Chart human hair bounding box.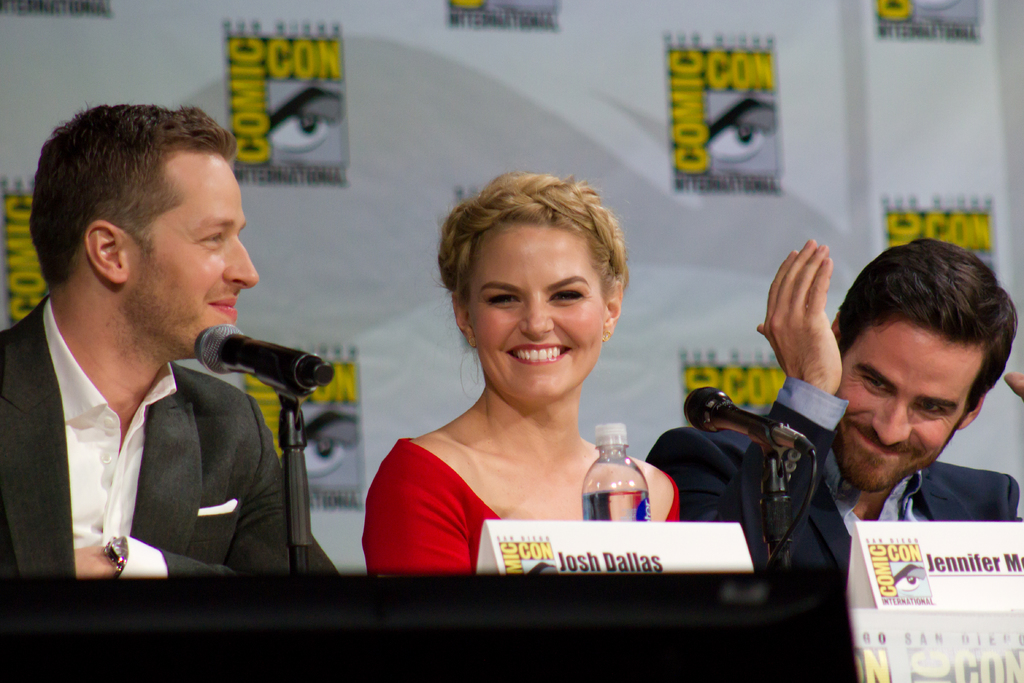
Charted: bbox(21, 101, 248, 334).
